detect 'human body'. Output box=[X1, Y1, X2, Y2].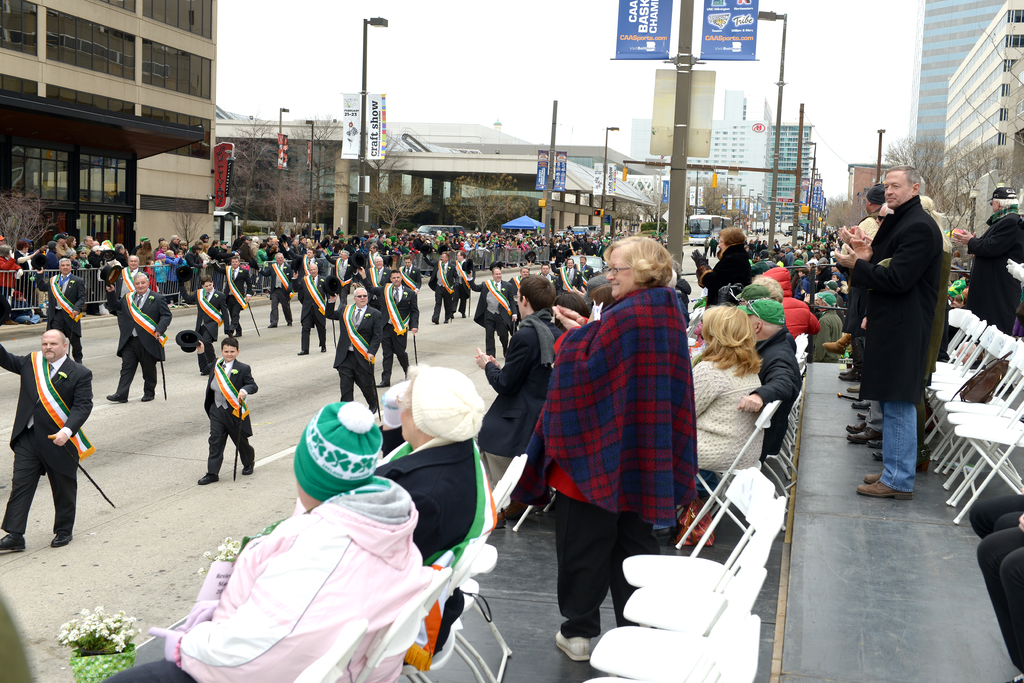
box=[685, 355, 771, 513].
